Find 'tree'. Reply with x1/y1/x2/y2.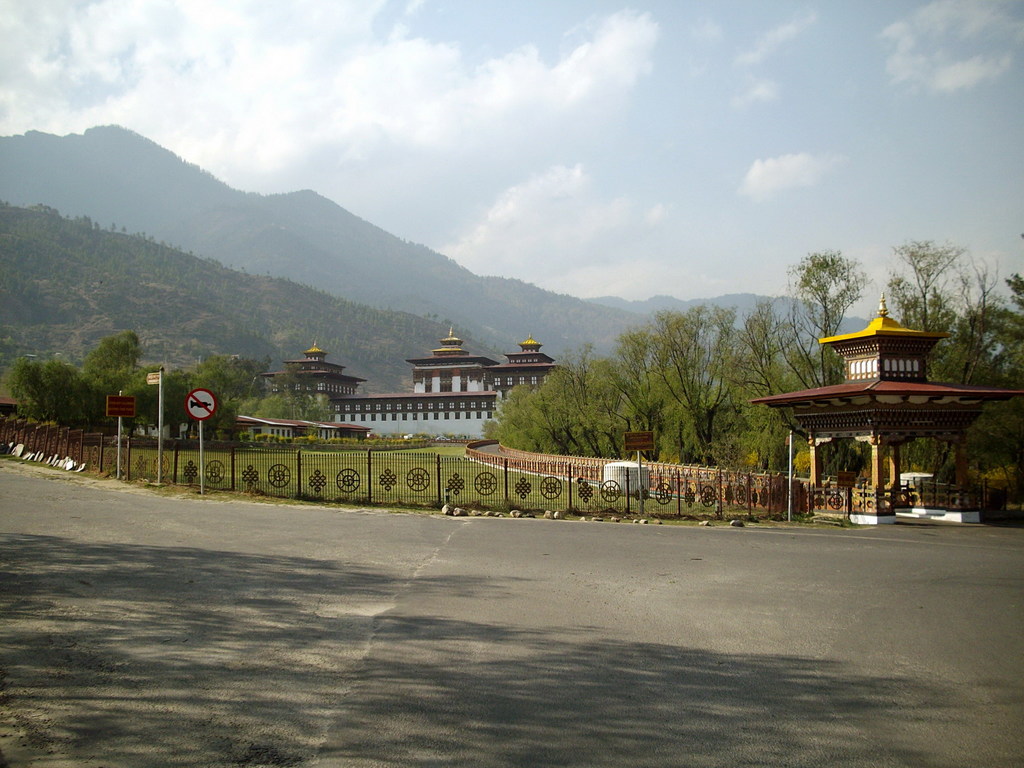
783/237/863/408.
